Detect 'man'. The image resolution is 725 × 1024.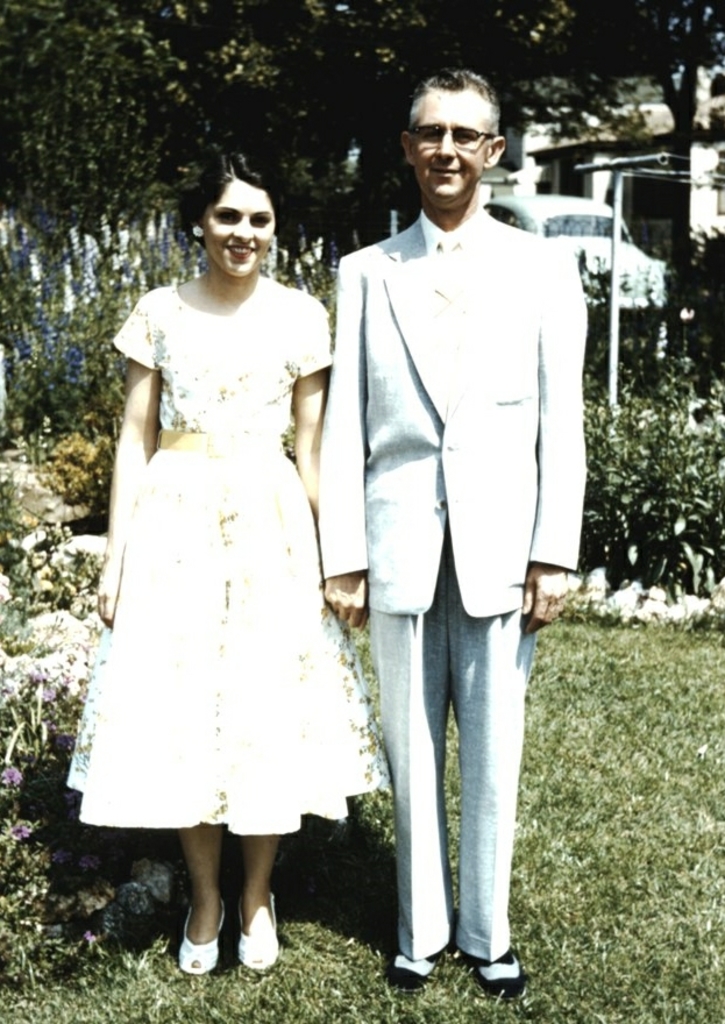
x1=297 y1=59 x2=598 y2=995.
